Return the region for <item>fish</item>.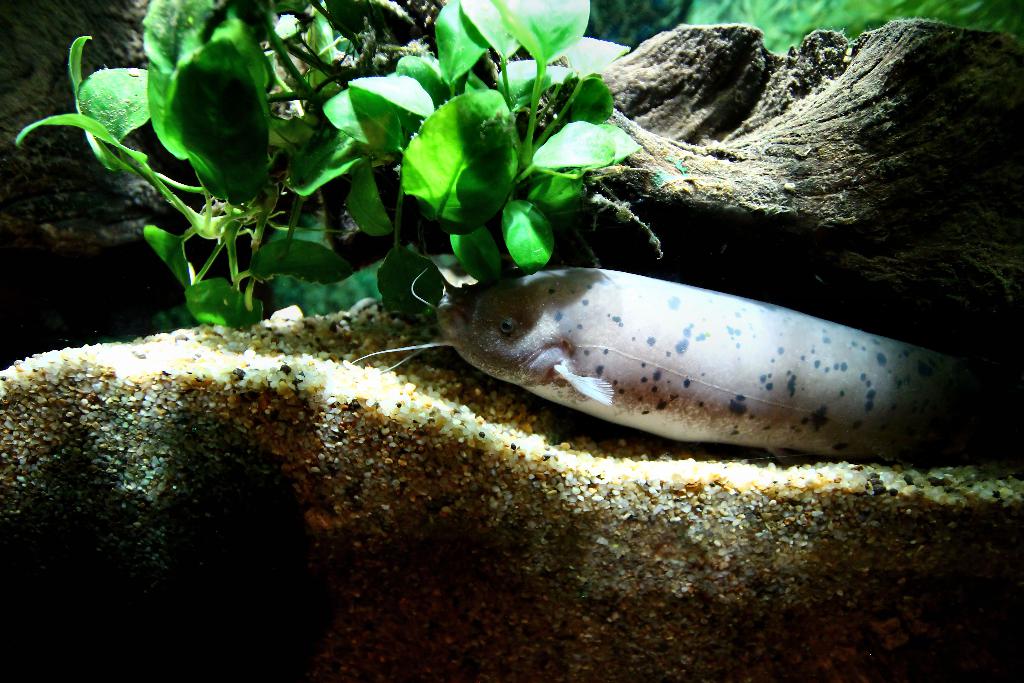
bbox(416, 235, 990, 477).
